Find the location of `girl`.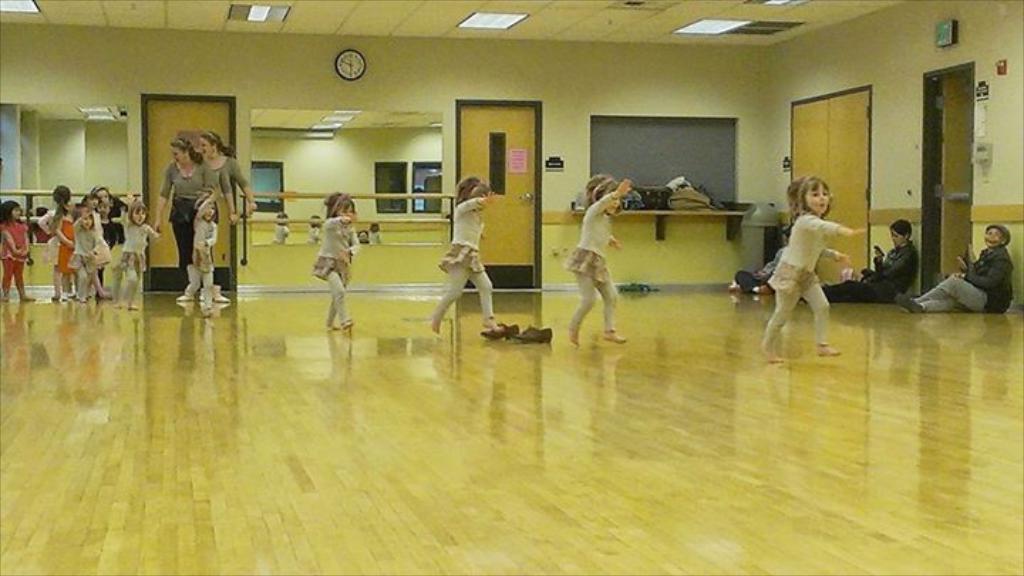
Location: bbox=(313, 191, 358, 331).
